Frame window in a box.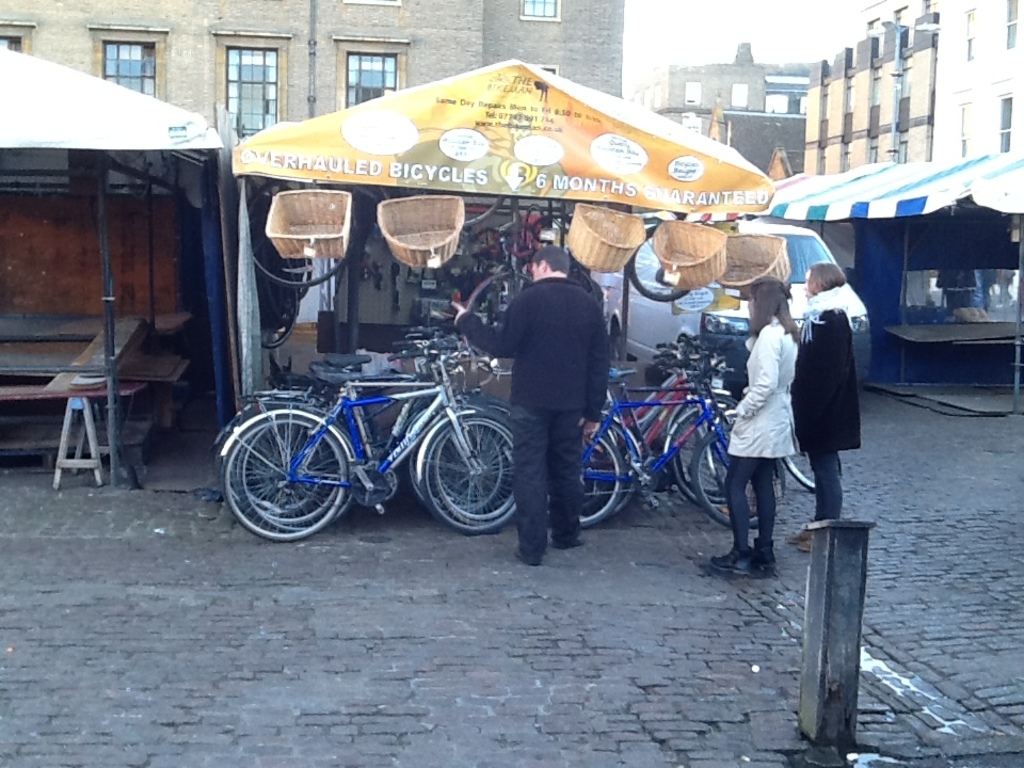
left=519, top=0, right=560, bottom=20.
